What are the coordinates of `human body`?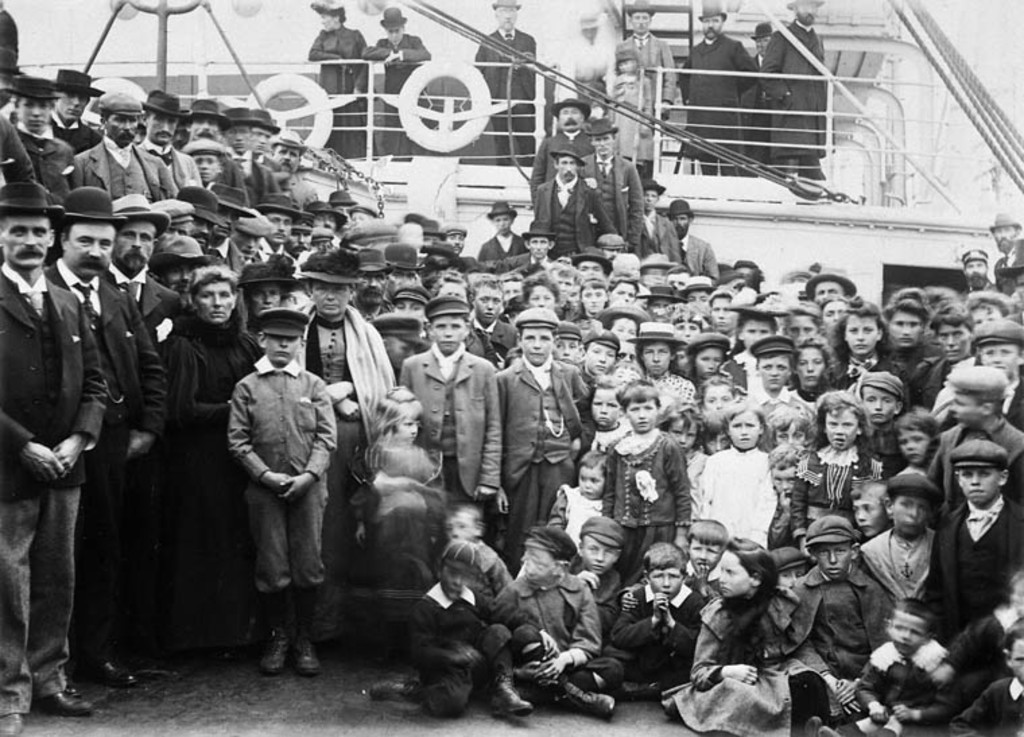
(left=199, top=182, right=240, bottom=268).
